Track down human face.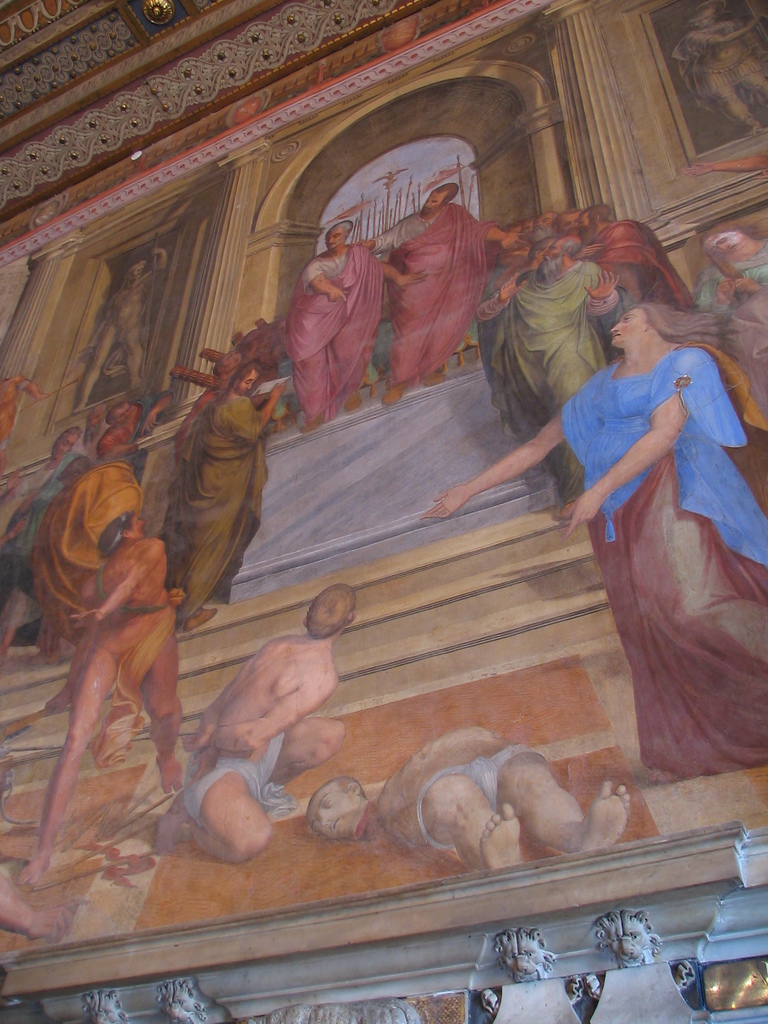
Tracked to pyautogui.locateOnScreen(124, 413, 132, 420).
